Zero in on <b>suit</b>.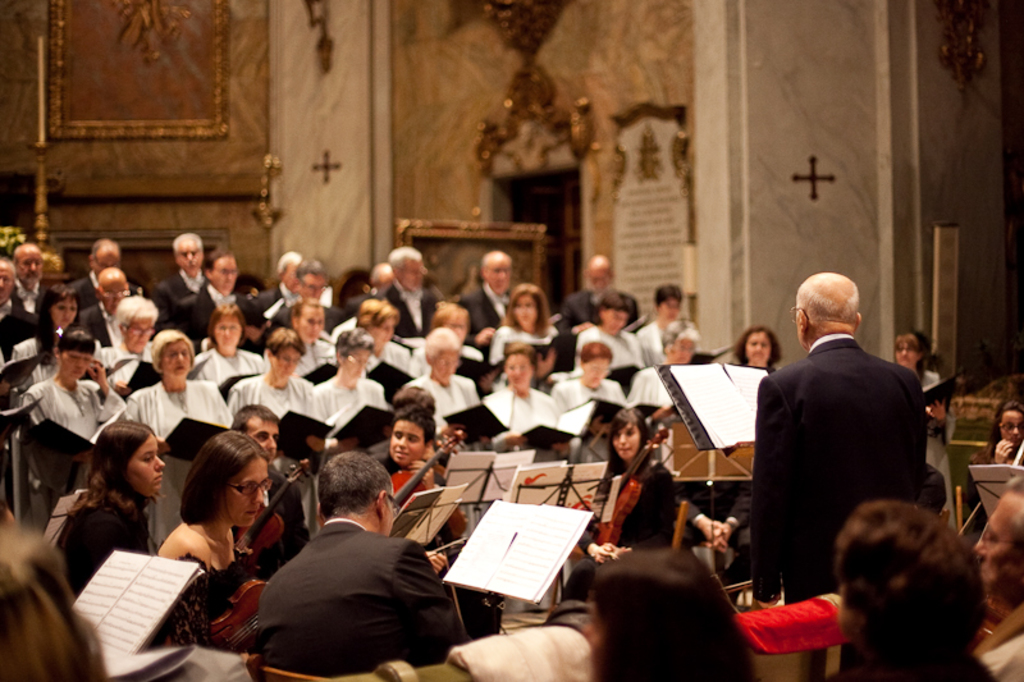
Zeroed in: Rect(78, 305, 163, 348).
